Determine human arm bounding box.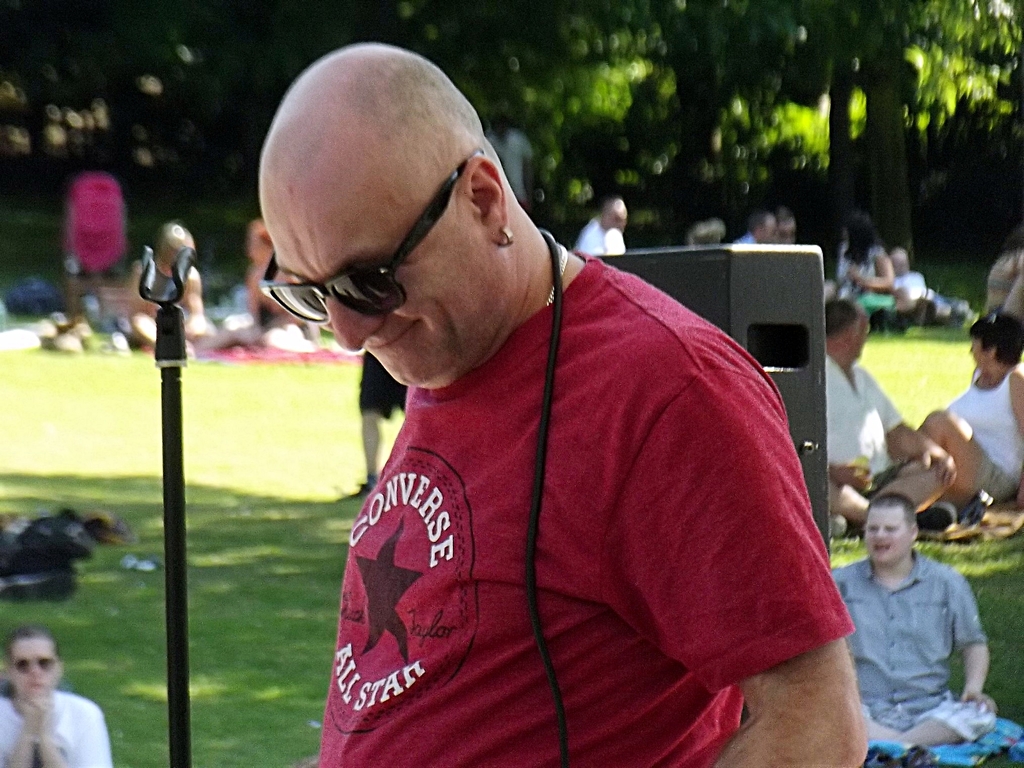
Determined: bbox=(1011, 371, 1023, 434).
